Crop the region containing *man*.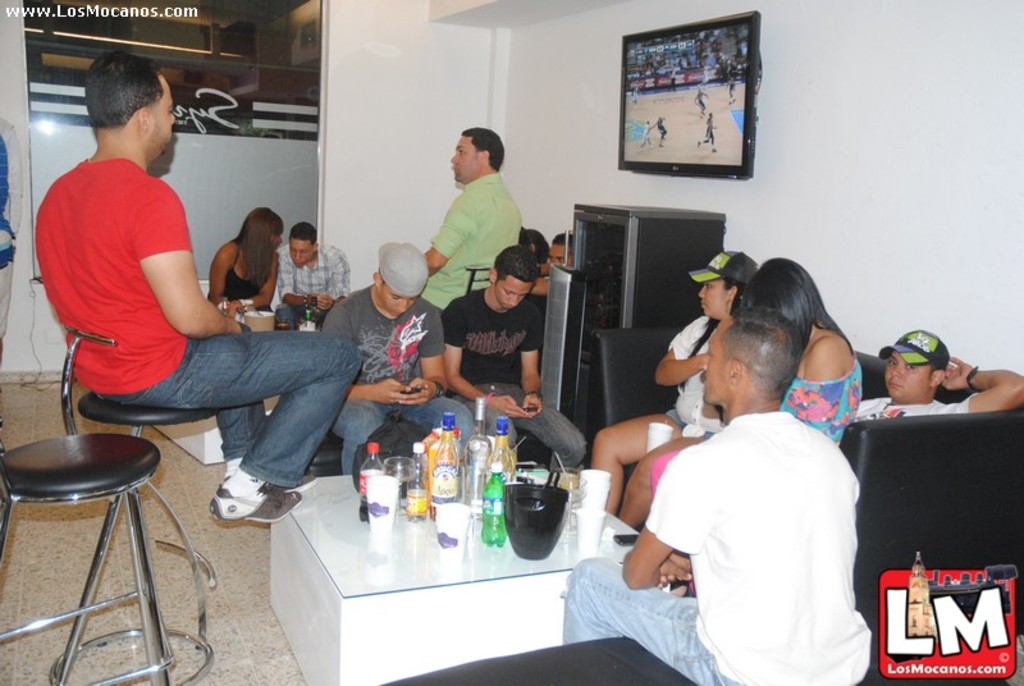
Crop region: <bbox>324, 235, 476, 474</bbox>.
